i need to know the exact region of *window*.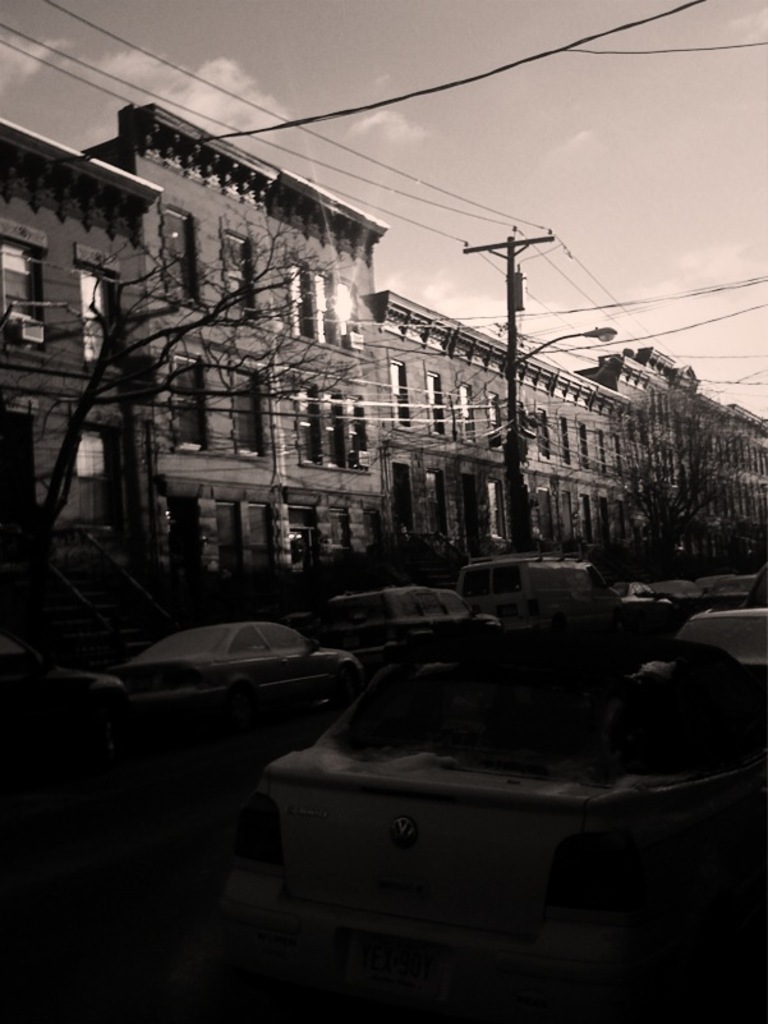
Region: <box>486,390,501,449</box>.
